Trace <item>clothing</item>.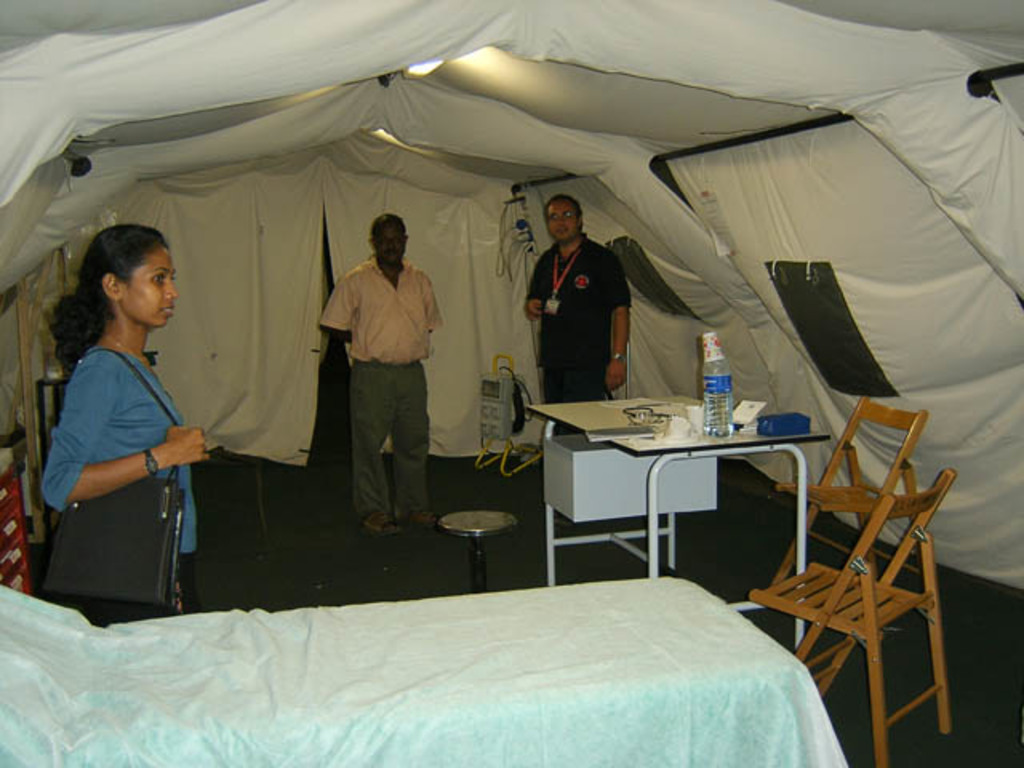
Traced to select_region(523, 234, 634, 438).
